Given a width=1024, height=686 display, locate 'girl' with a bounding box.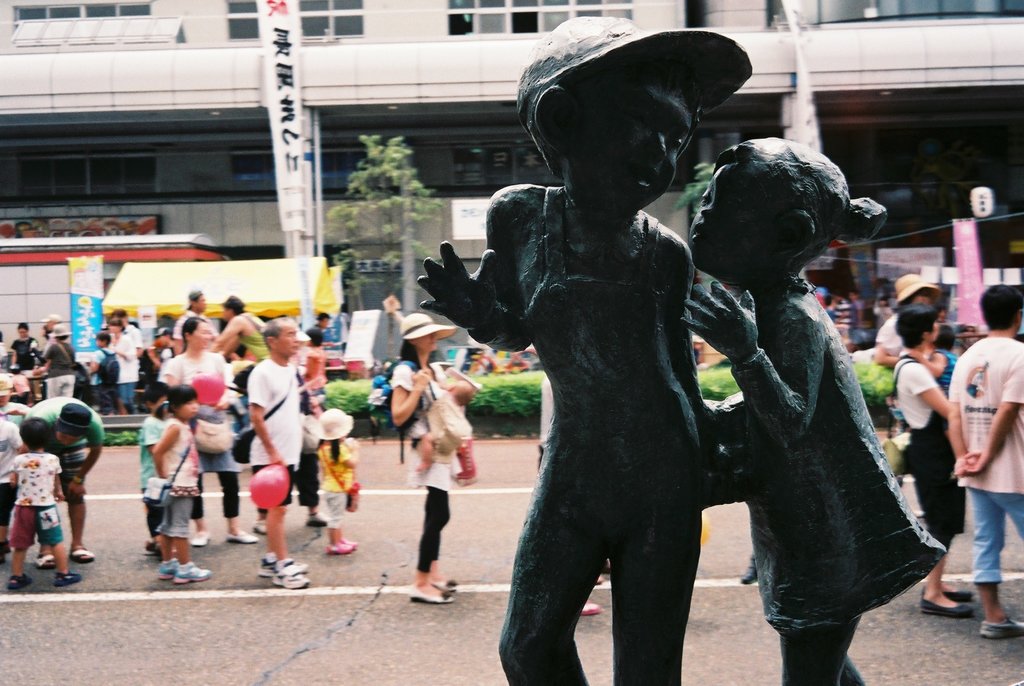
Located: <region>312, 407, 358, 553</region>.
